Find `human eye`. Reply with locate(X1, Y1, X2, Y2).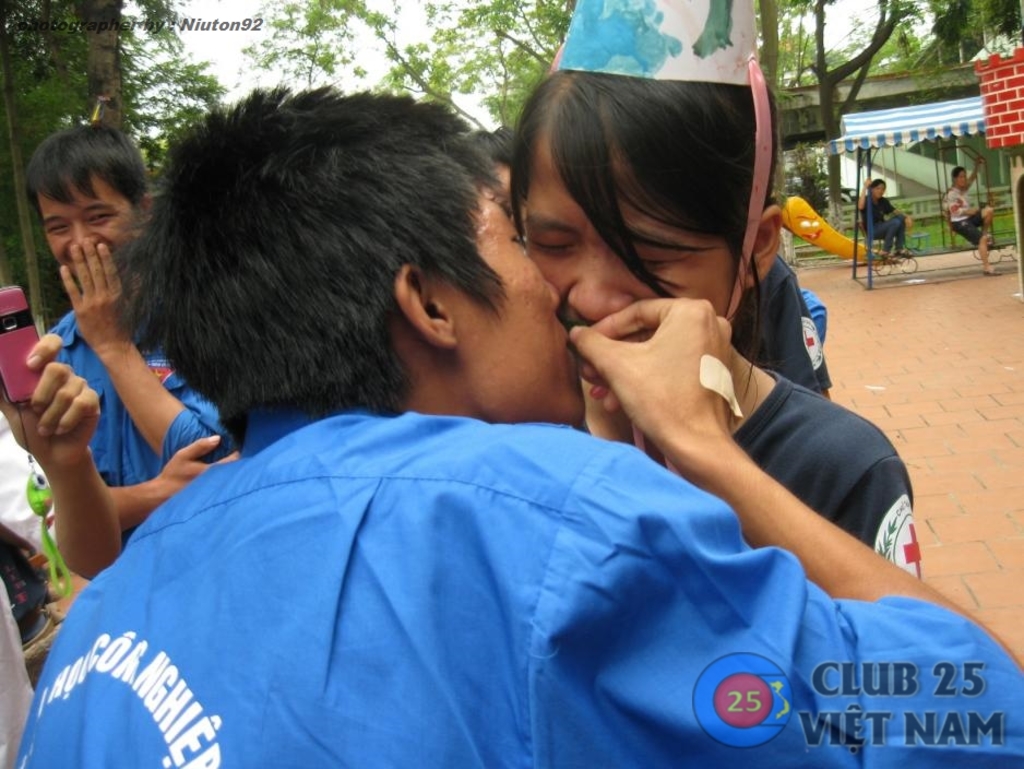
locate(527, 230, 582, 264).
